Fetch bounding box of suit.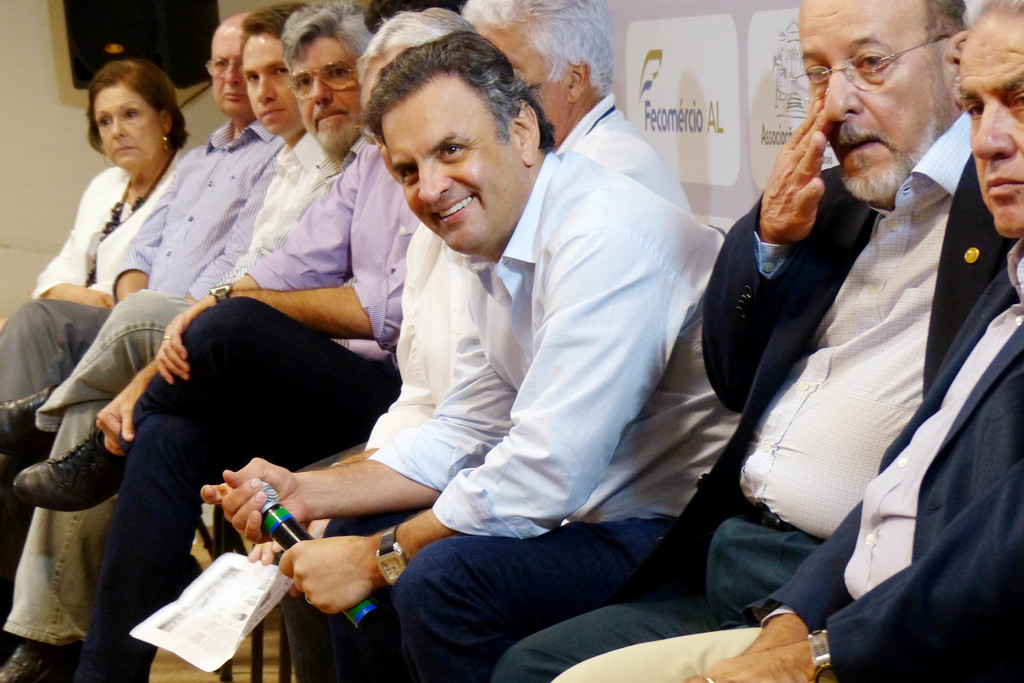
Bbox: (541, 220, 1023, 682).
